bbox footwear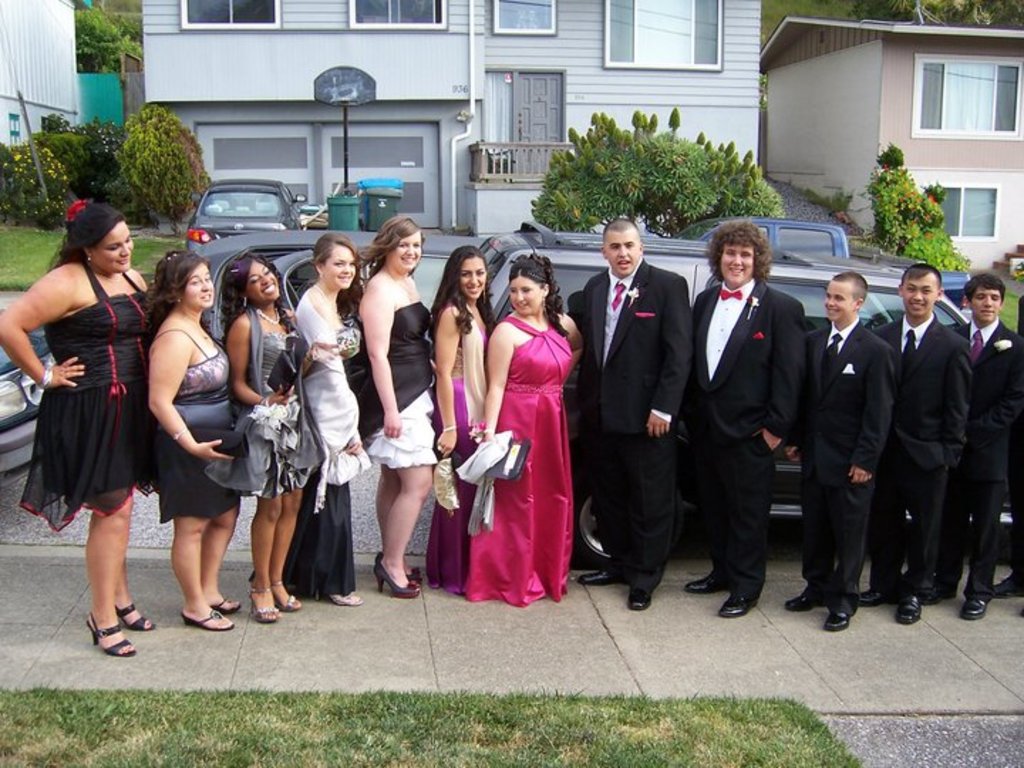
x1=179 y1=612 x2=235 y2=631
